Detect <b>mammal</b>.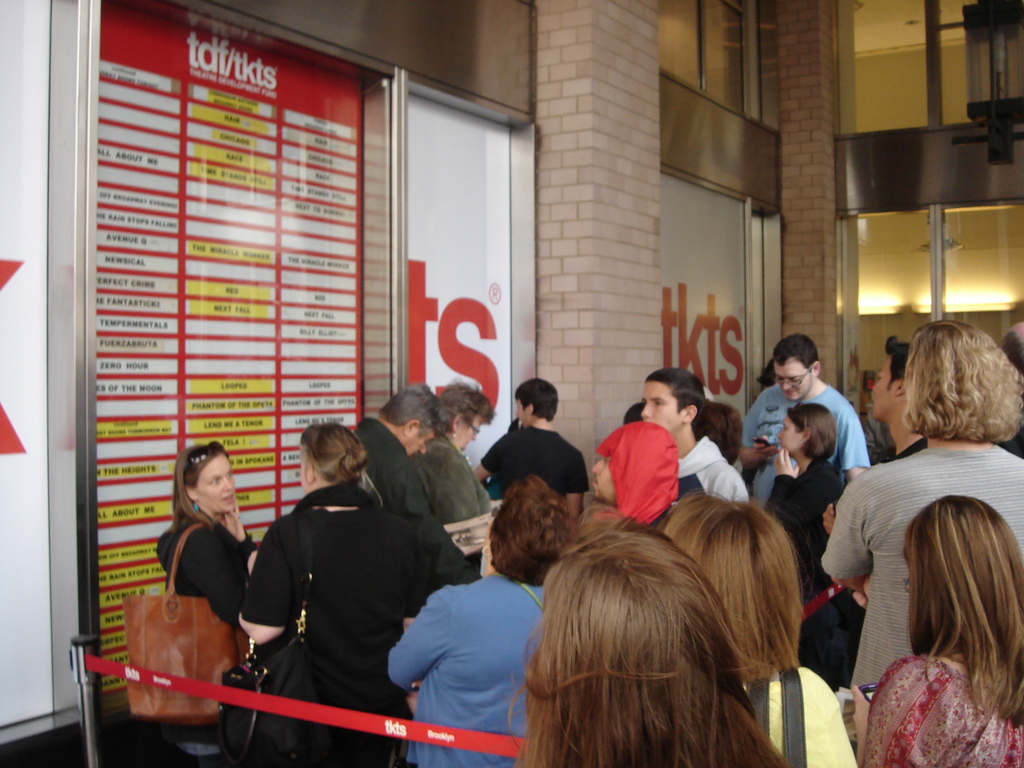
Detected at bbox(863, 490, 1023, 767).
